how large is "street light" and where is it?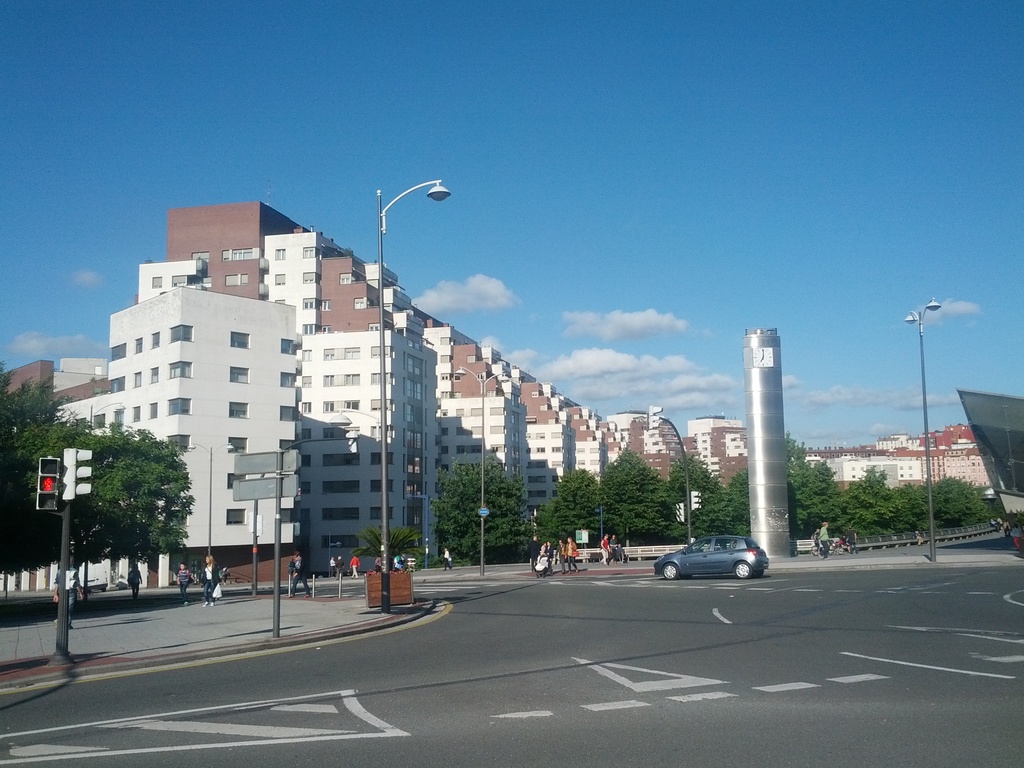
Bounding box: x1=372, y1=177, x2=451, y2=615.
